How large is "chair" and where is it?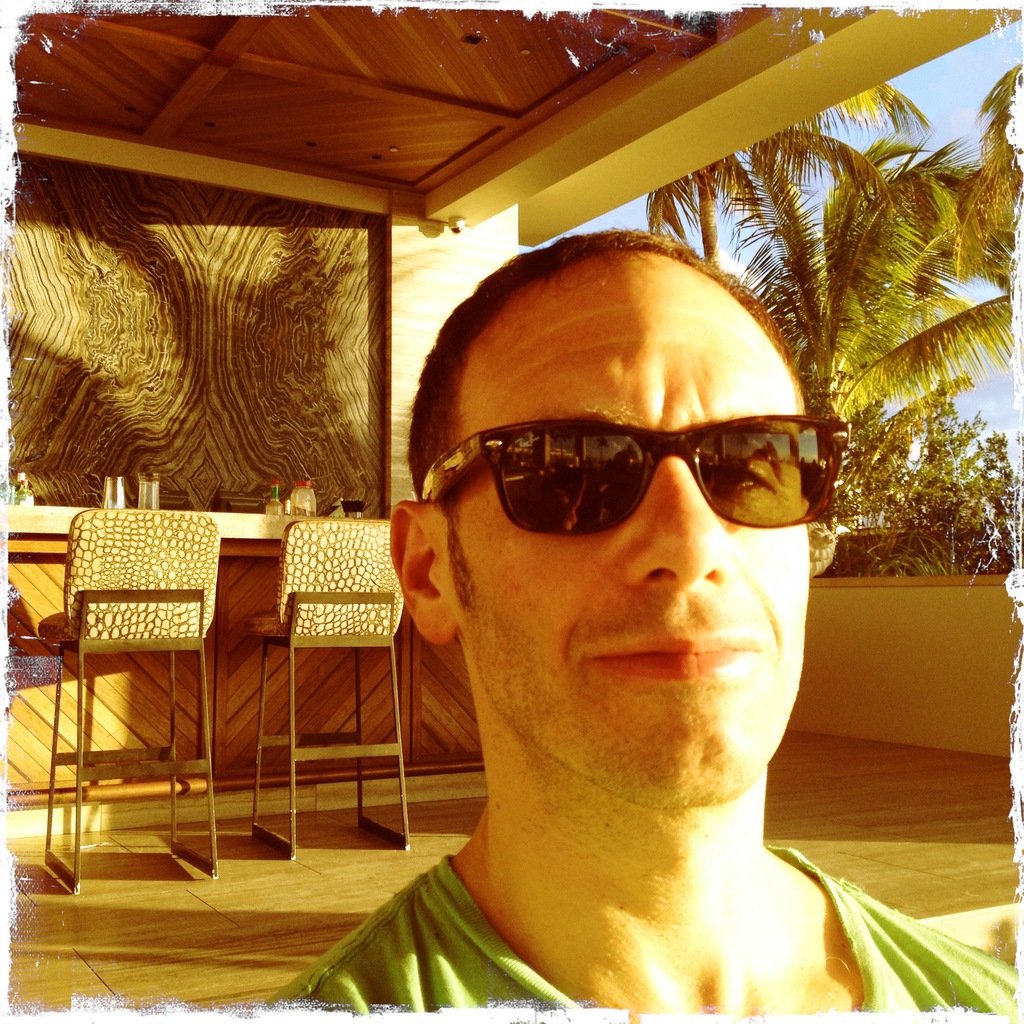
Bounding box: (x1=33, y1=511, x2=236, y2=838).
